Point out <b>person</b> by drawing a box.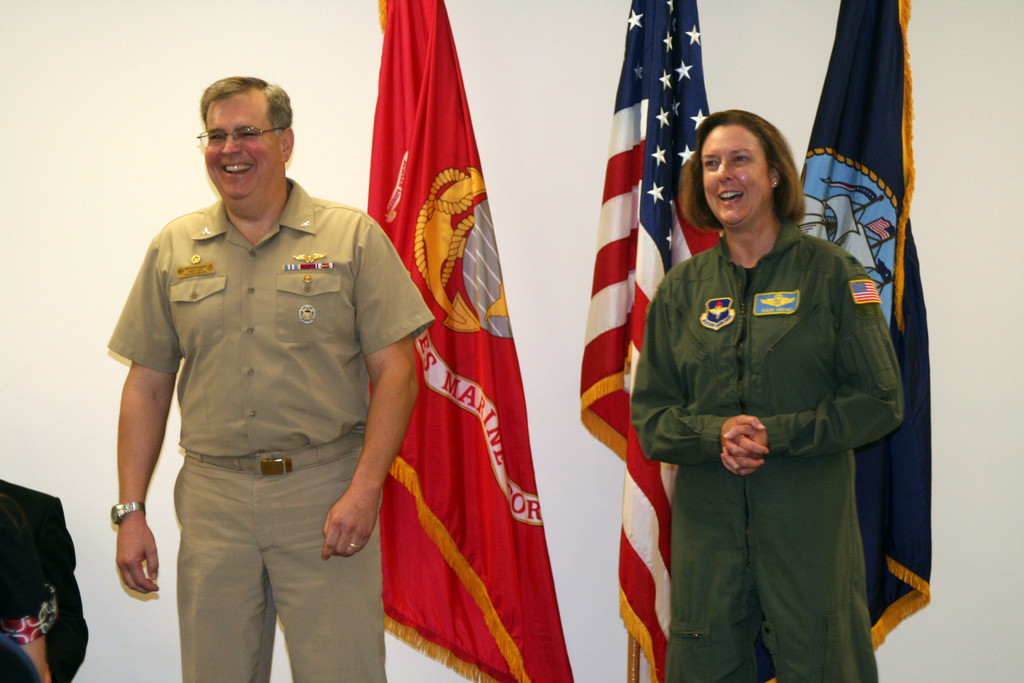
<bbox>0, 468, 95, 682</bbox>.
